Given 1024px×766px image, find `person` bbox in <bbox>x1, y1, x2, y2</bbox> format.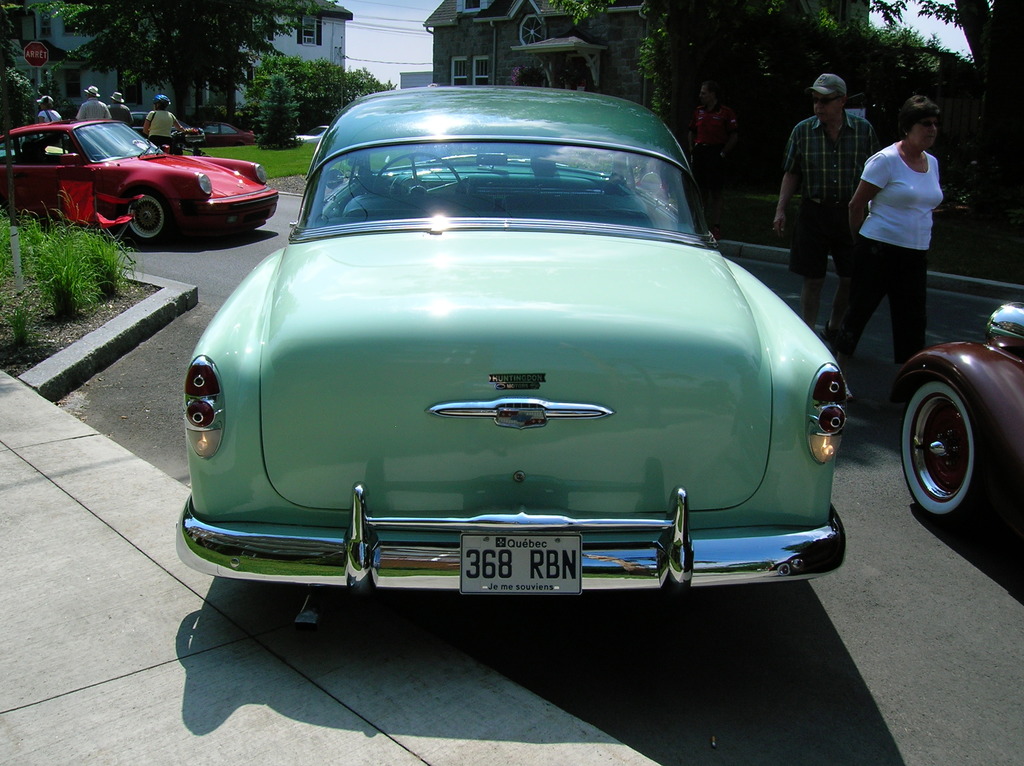
<bbox>106, 93, 134, 130</bbox>.
